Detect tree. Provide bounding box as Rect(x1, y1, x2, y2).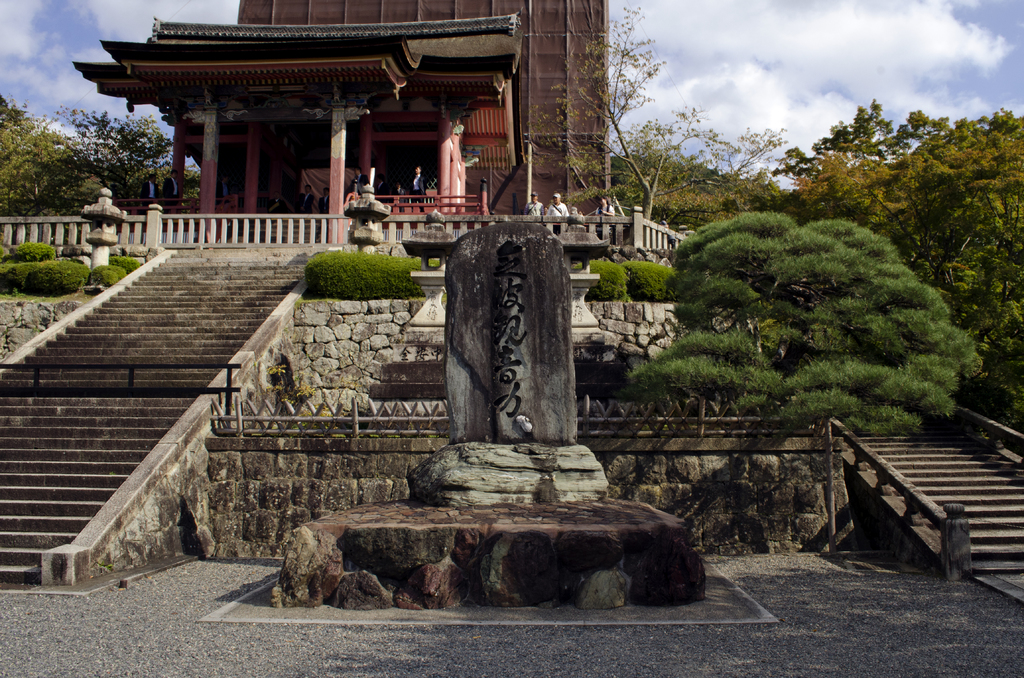
Rect(641, 185, 953, 466).
